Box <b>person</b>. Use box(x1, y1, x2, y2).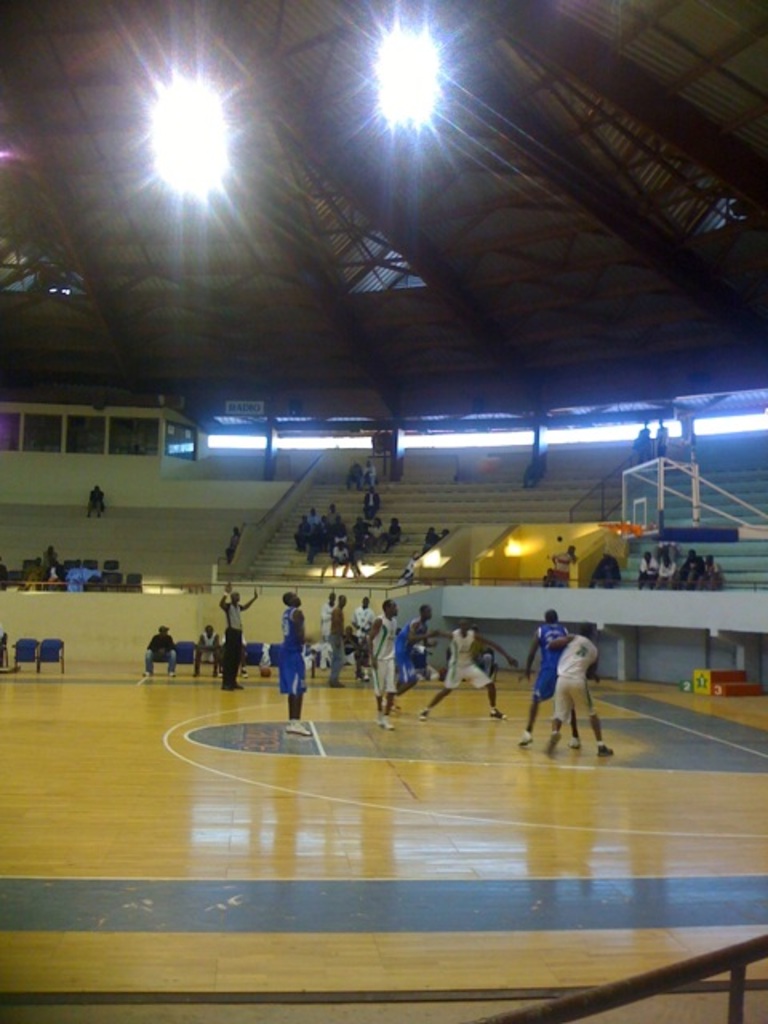
box(653, 416, 667, 454).
